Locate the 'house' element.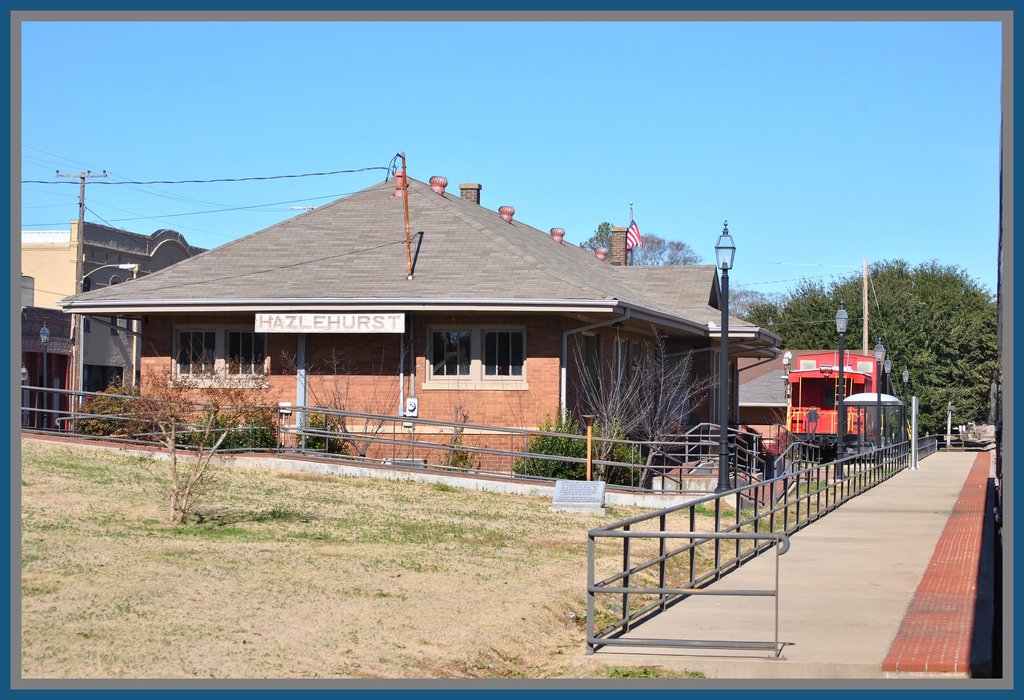
Element bbox: {"left": 60, "top": 176, "right": 781, "bottom": 471}.
